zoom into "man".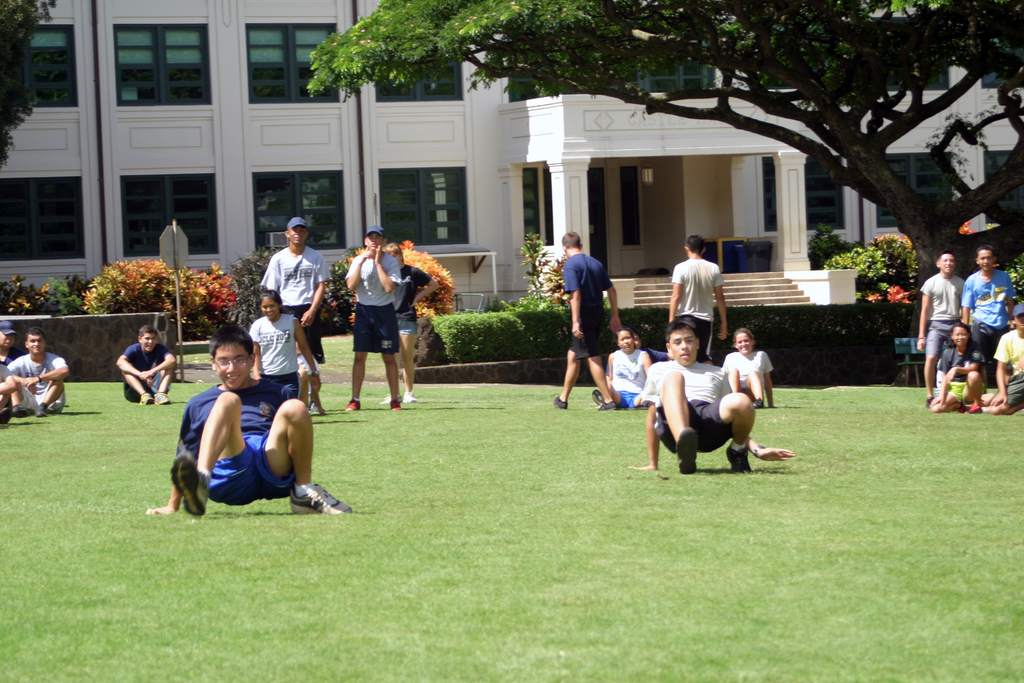
Zoom target: (263, 218, 323, 410).
